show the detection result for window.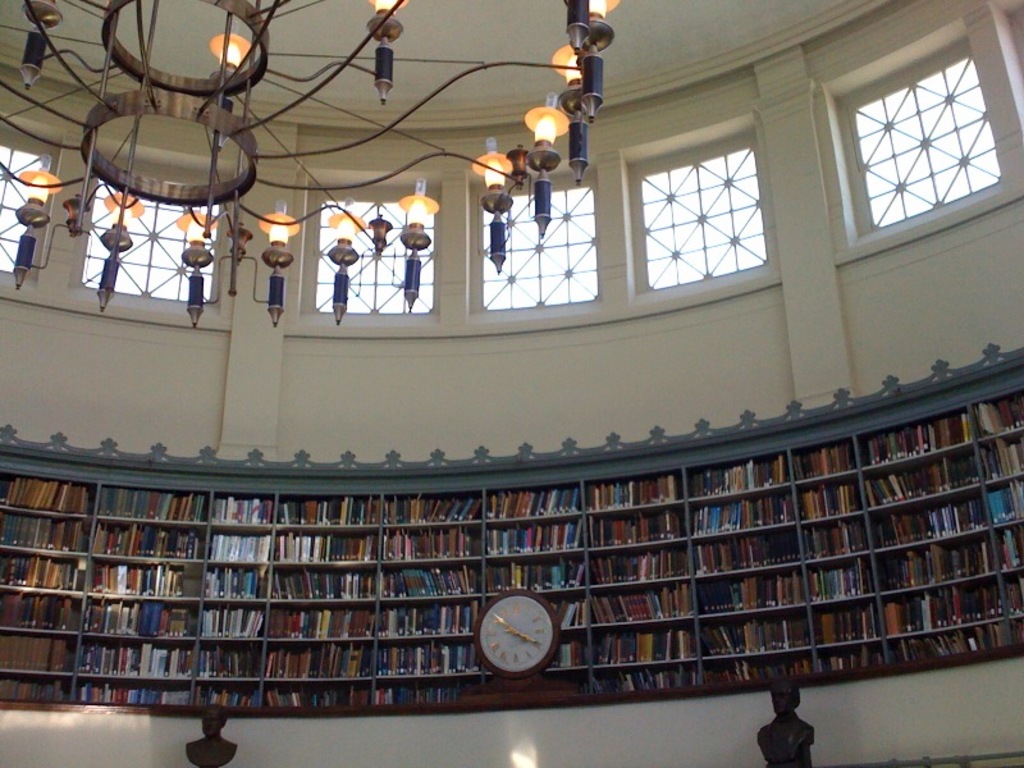
69/155/220/307.
